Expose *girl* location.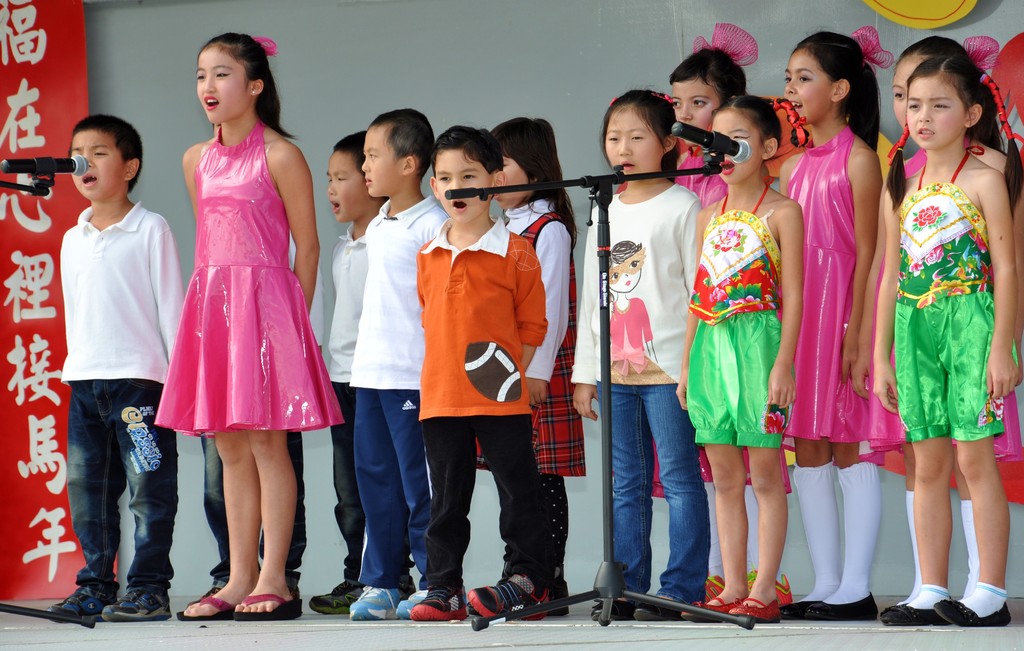
Exposed at (left=892, top=48, right=1014, bottom=619).
